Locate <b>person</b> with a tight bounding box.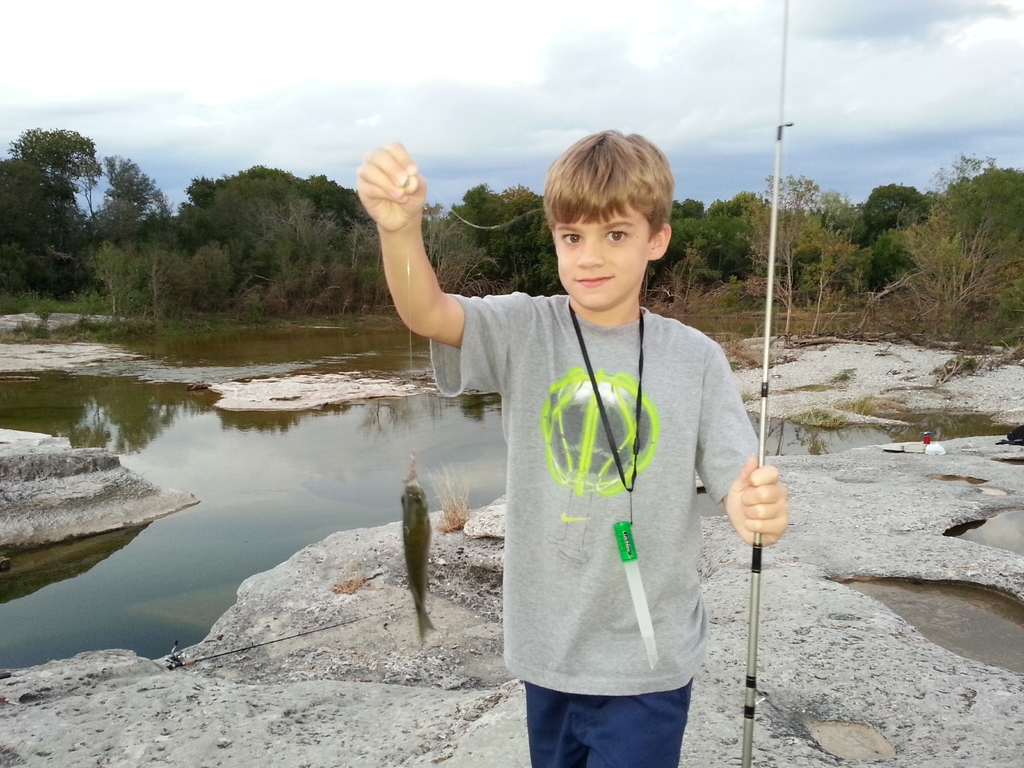
{"left": 436, "top": 126, "right": 766, "bottom": 767}.
